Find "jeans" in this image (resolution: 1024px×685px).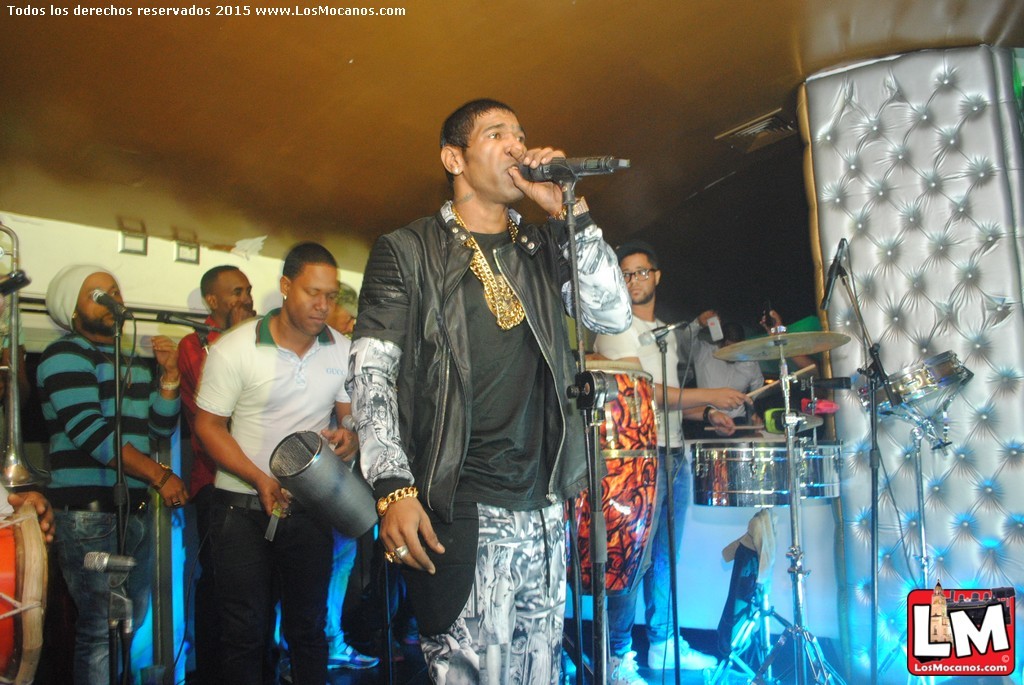
bbox(185, 499, 328, 675).
